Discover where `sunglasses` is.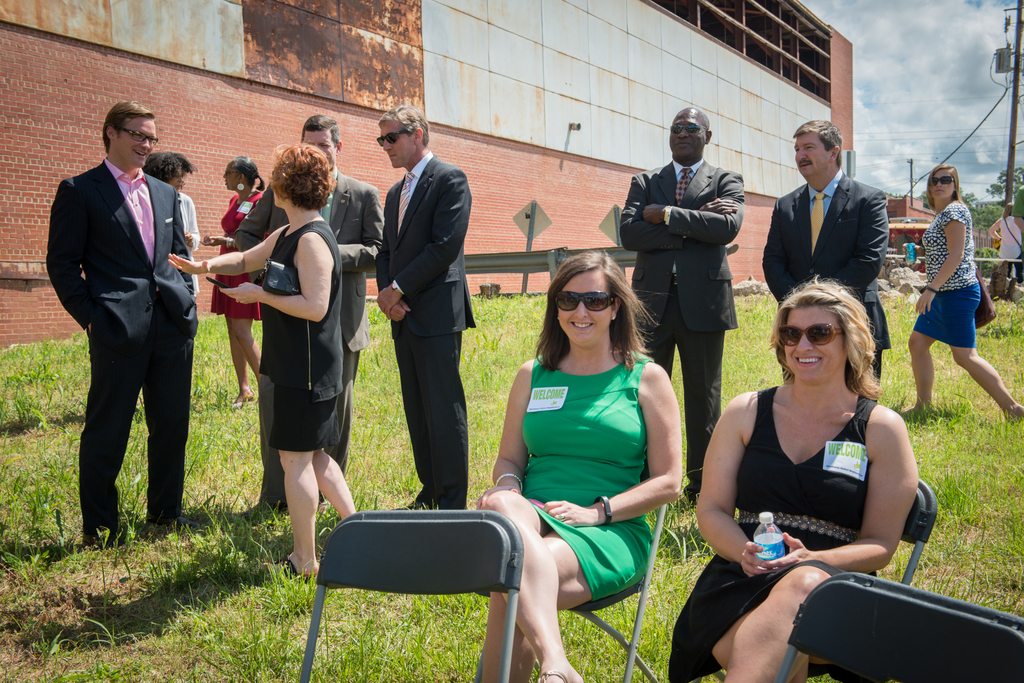
Discovered at bbox=(930, 177, 955, 184).
